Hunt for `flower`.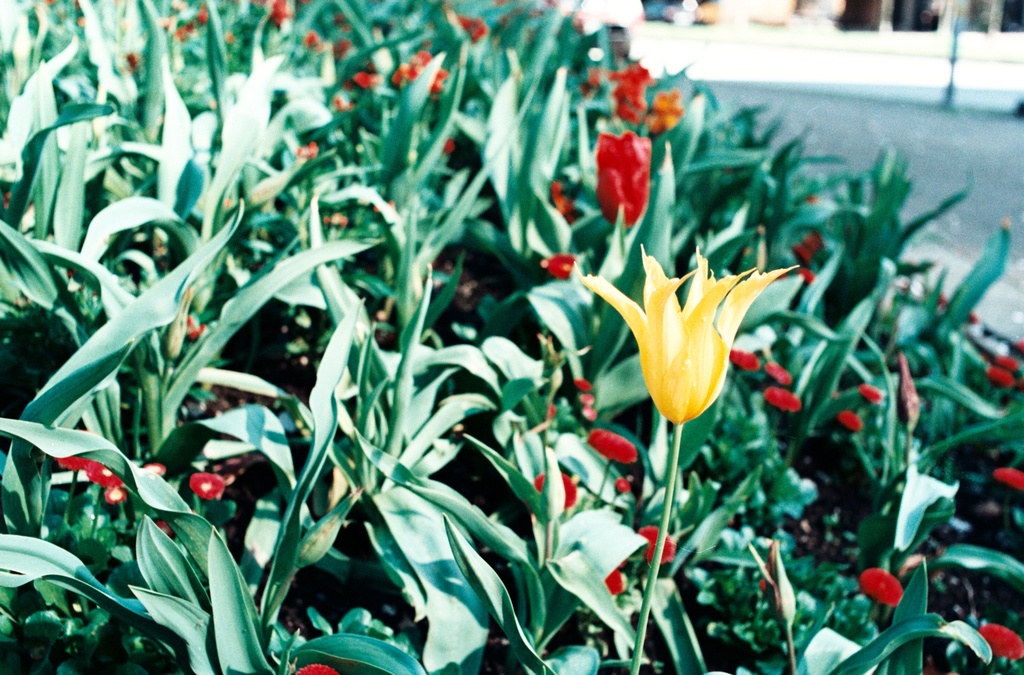
Hunted down at (left=332, top=35, right=346, bottom=52).
